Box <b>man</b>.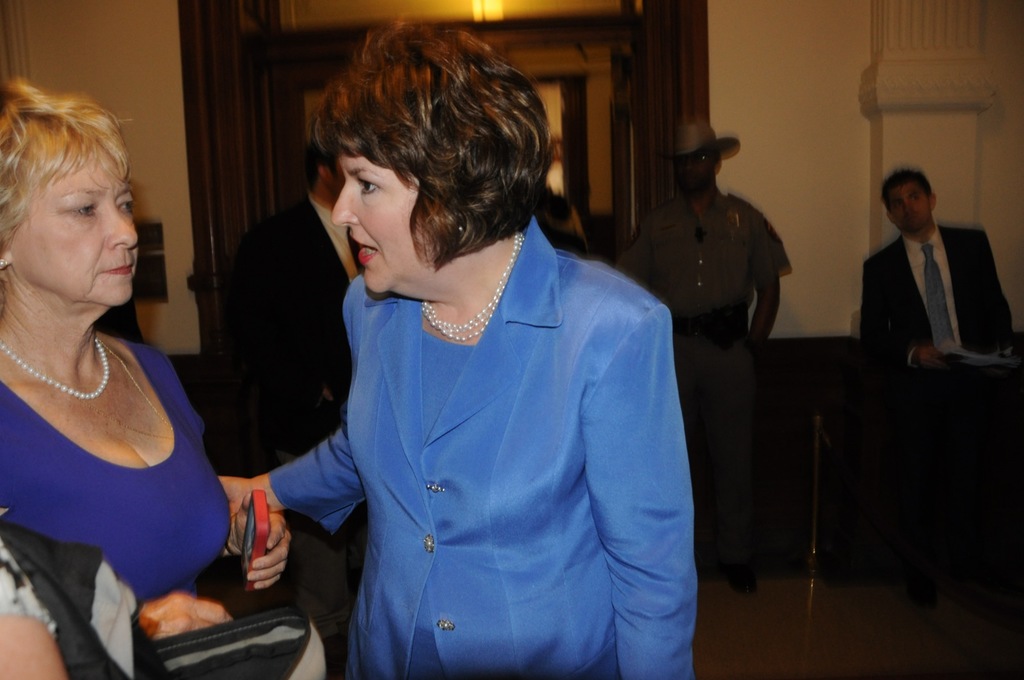
(left=856, top=170, right=1018, bottom=376).
